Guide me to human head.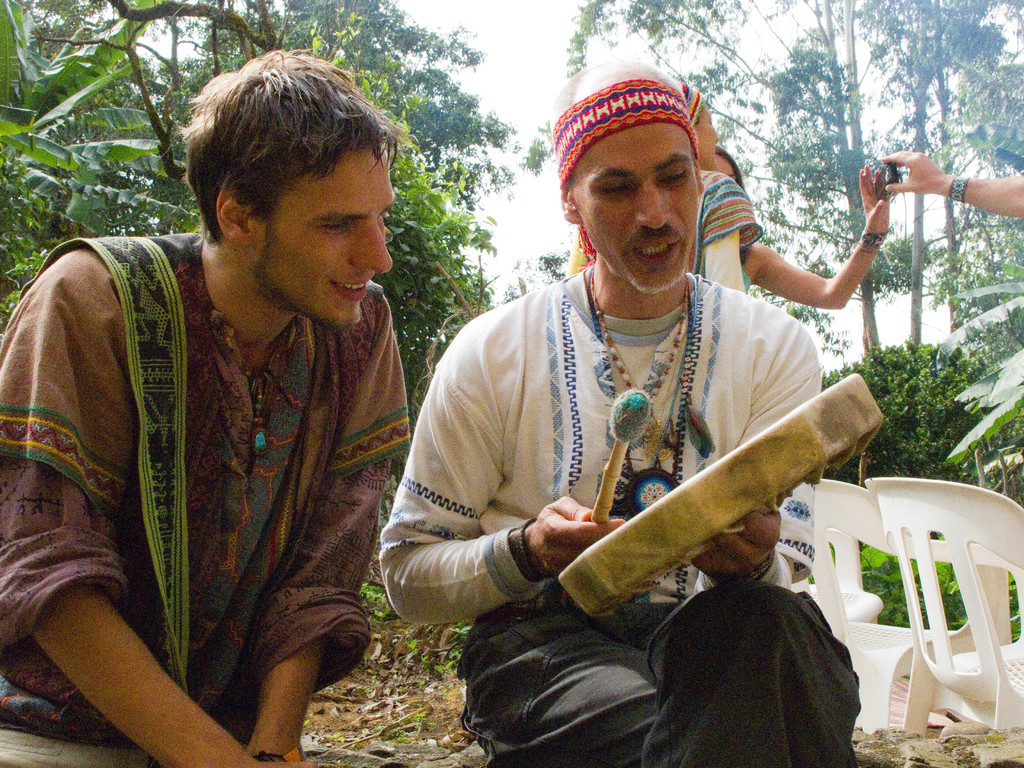
Guidance: <bbox>185, 49, 392, 332</bbox>.
